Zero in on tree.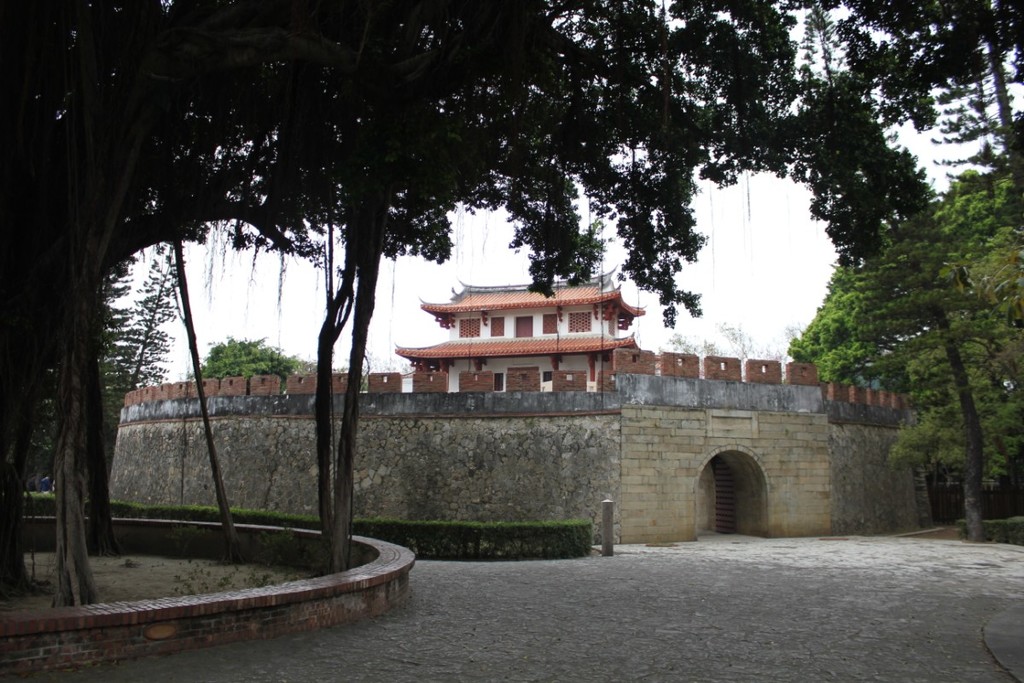
Zeroed in: {"x1": 657, "y1": 318, "x2": 800, "y2": 381}.
